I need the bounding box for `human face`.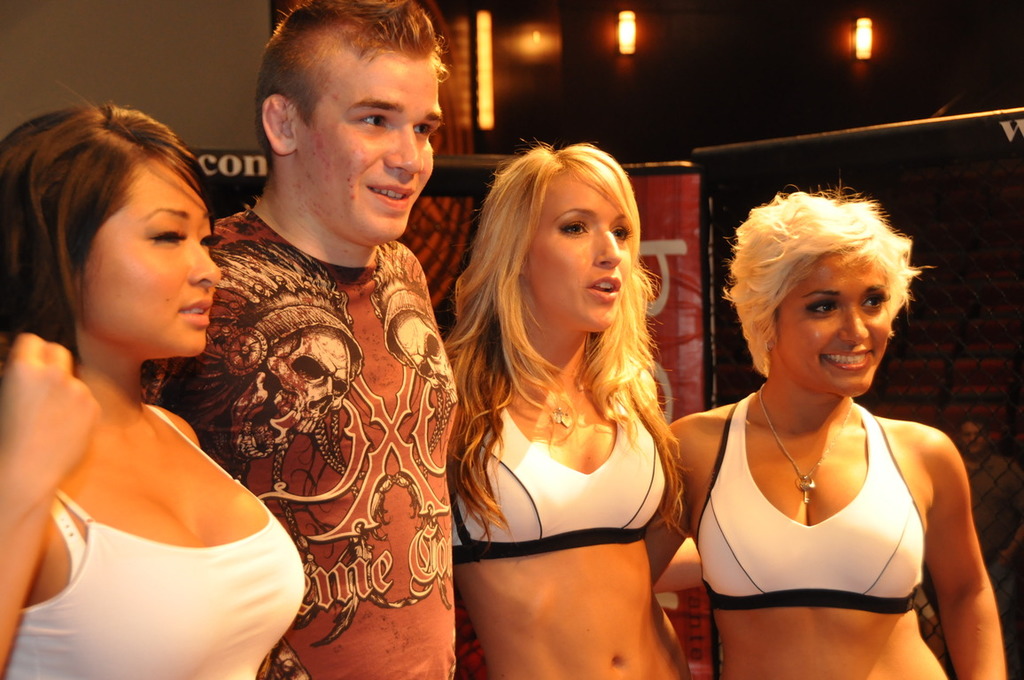
Here it is: (293,44,443,240).
